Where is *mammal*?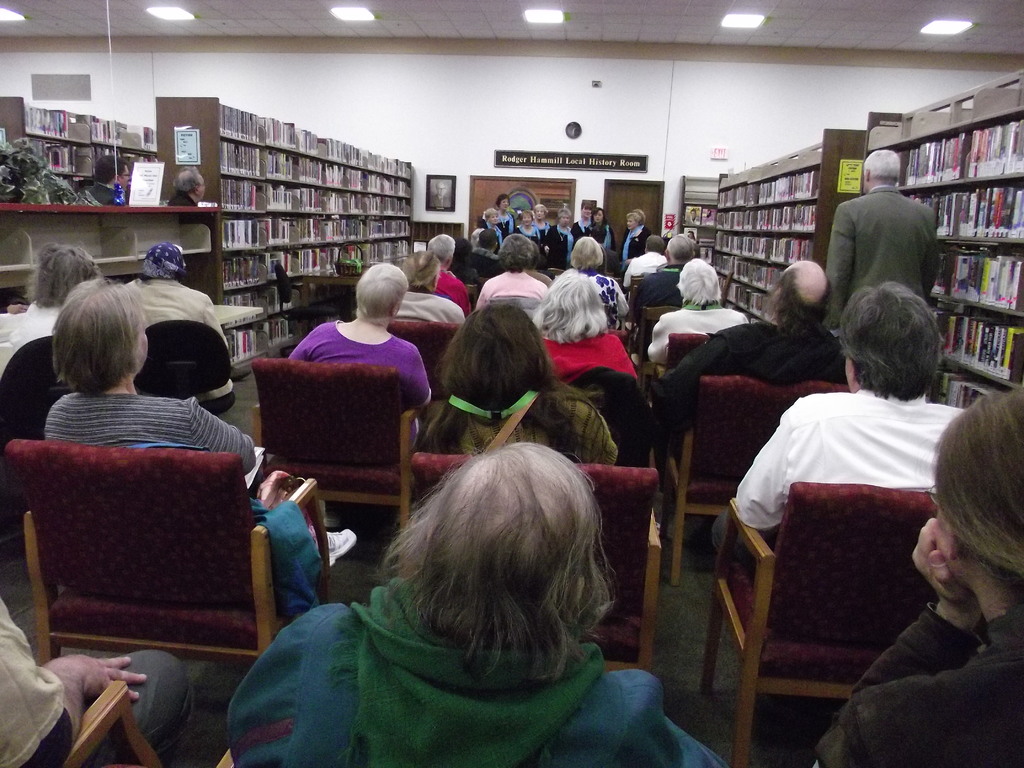
{"left": 82, "top": 154, "right": 129, "bottom": 202}.
